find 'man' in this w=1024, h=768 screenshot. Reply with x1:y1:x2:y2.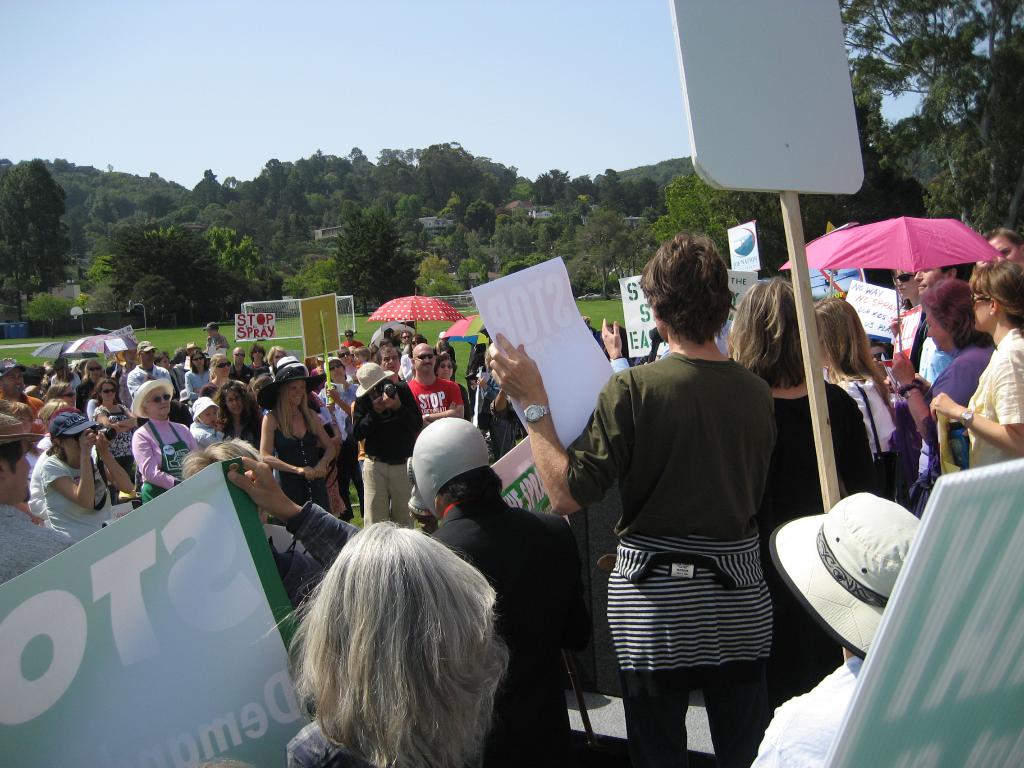
893:262:975:362.
